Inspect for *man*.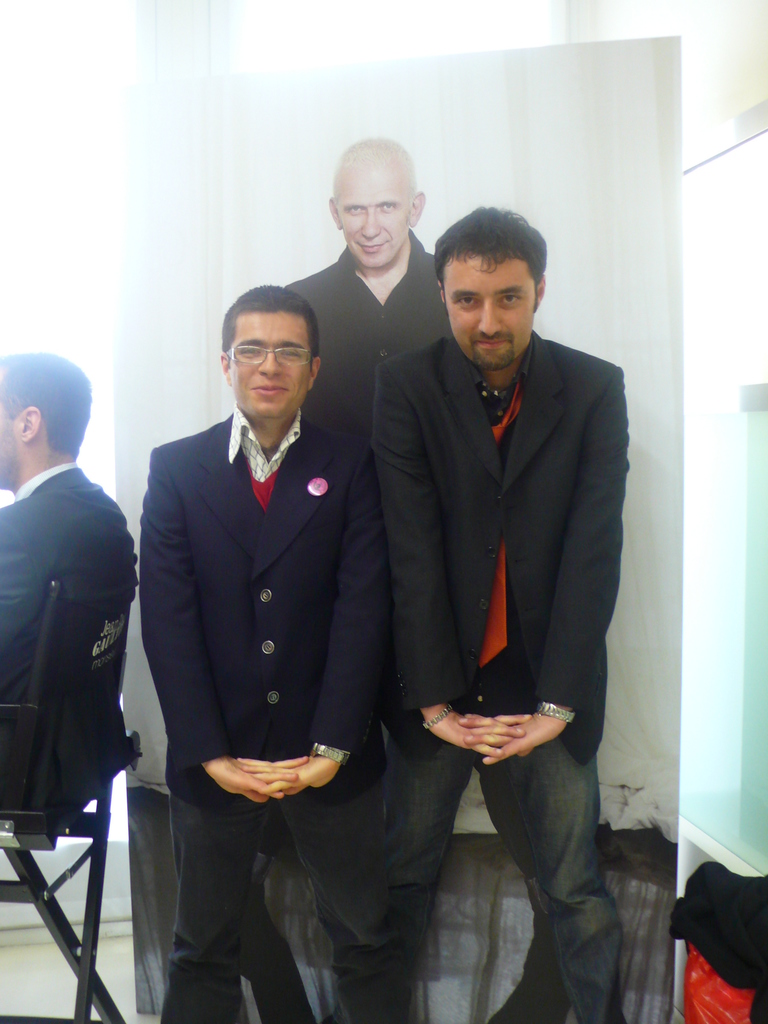
Inspection: [142,285,426,1023].
